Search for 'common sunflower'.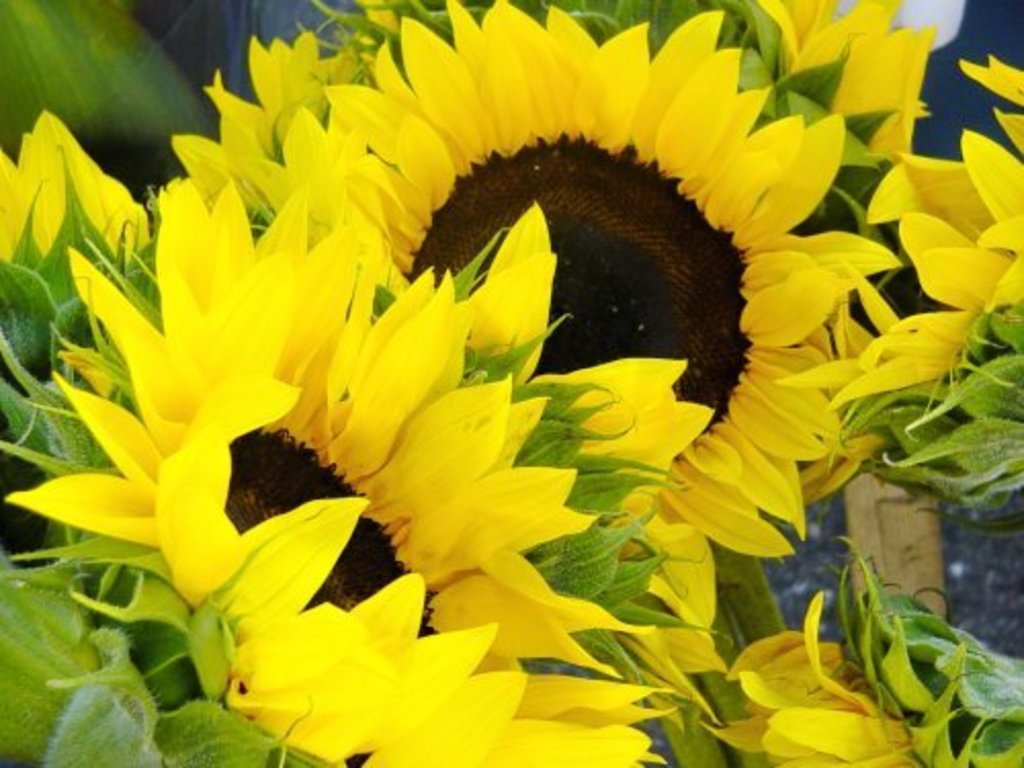
Found at x1=31 y1=236 x2=743 y2=766.
